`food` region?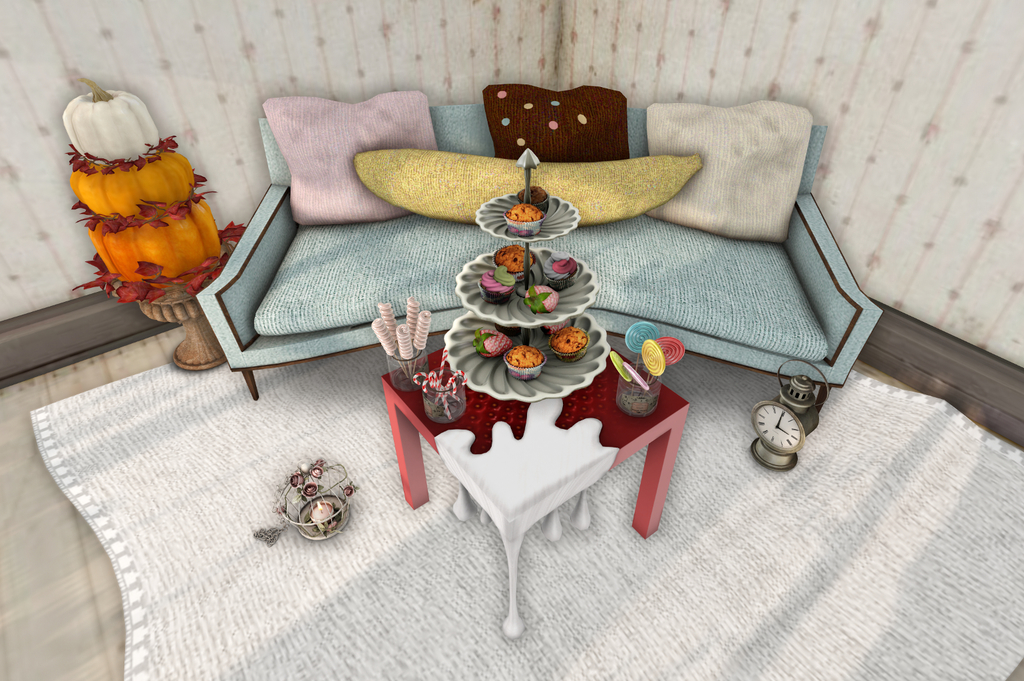
[519, 185, 544, 202]
